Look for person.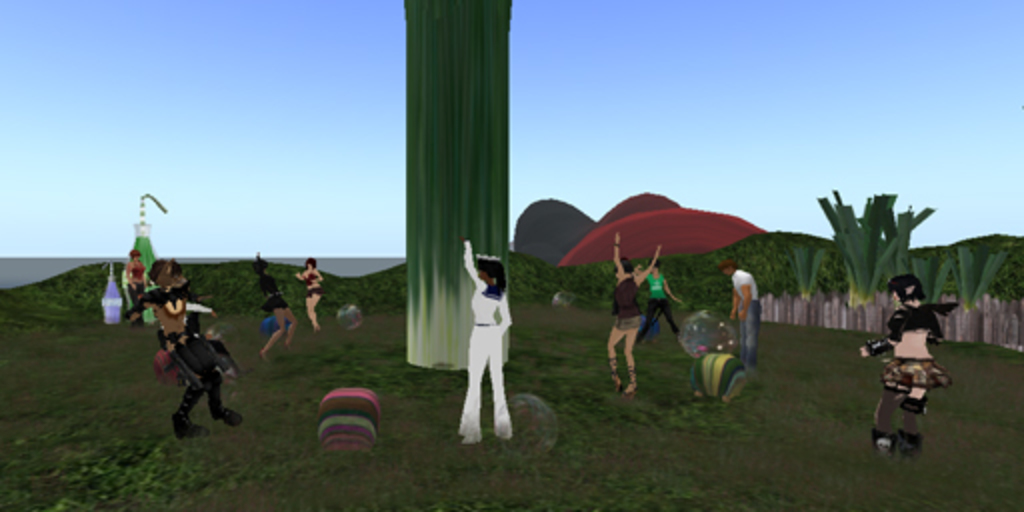
Found: x1=604 y1=232 x2=662 y2=400.
